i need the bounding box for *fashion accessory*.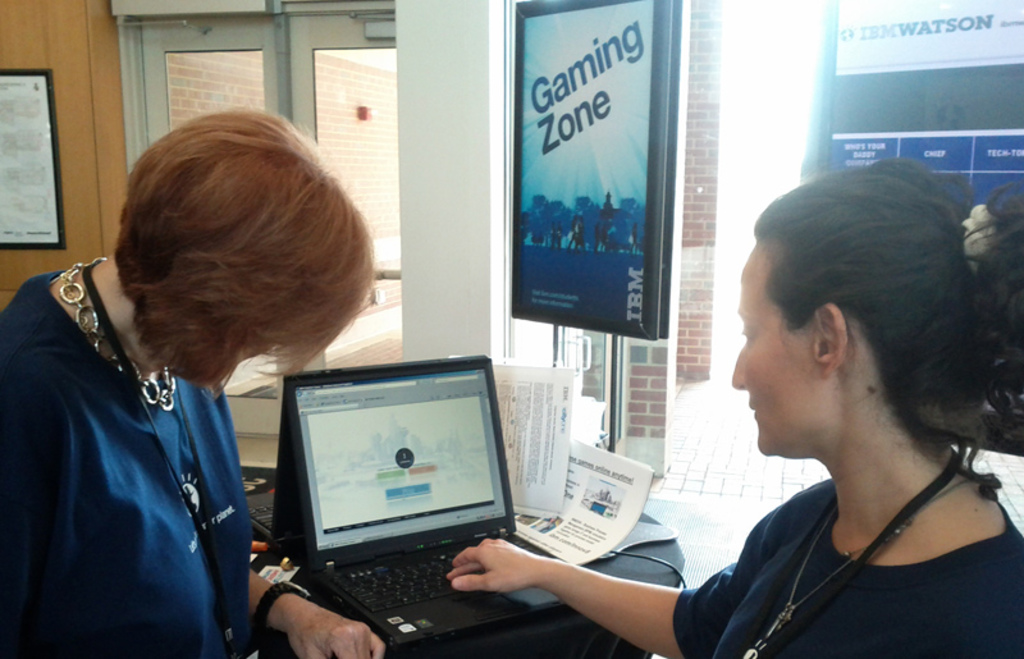
Here it is: locate(59, 253, 179, 415).
